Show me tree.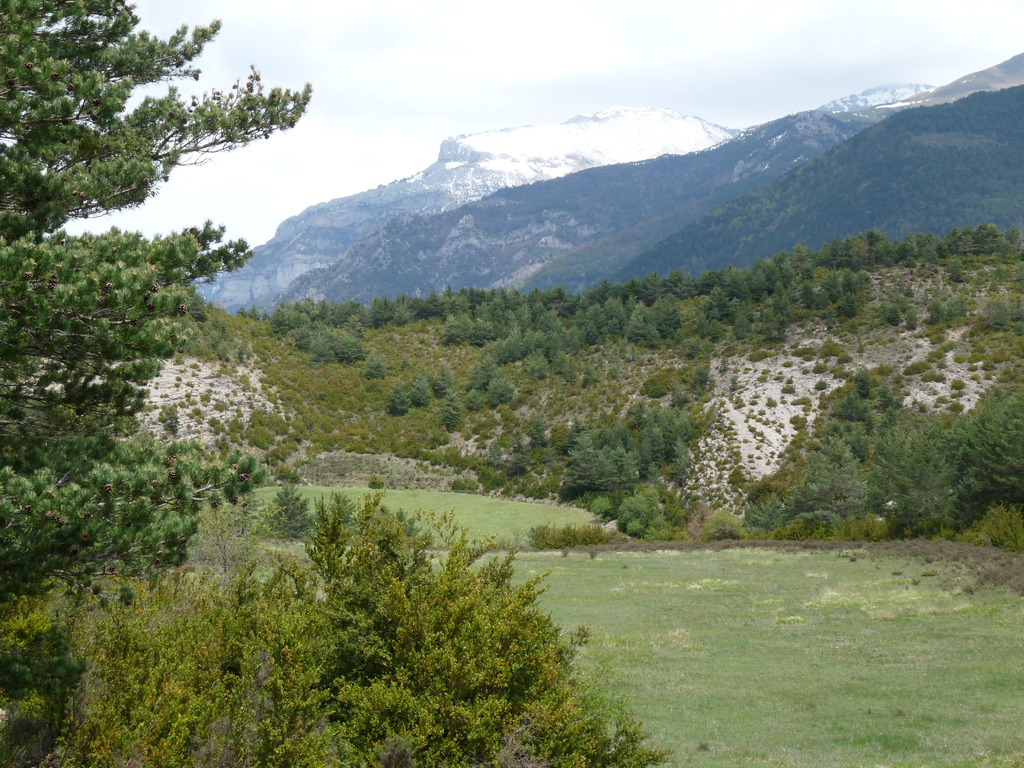
tree is here: l=789, t=414, r=806, b=430.
